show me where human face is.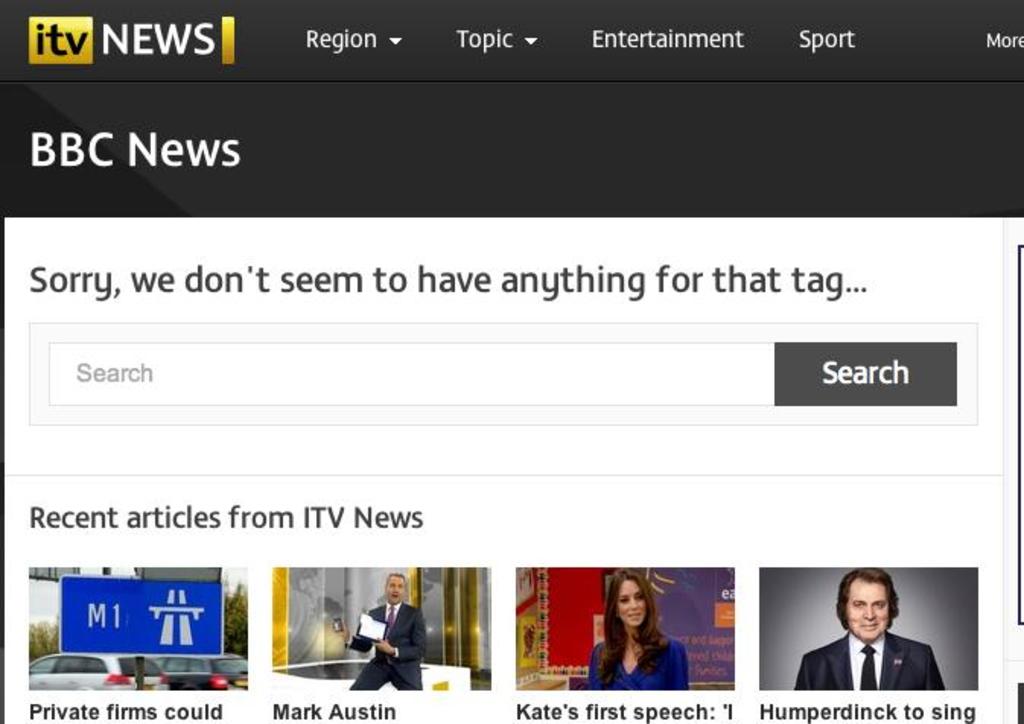
human face is at box=[841, 580, 890, 636].
